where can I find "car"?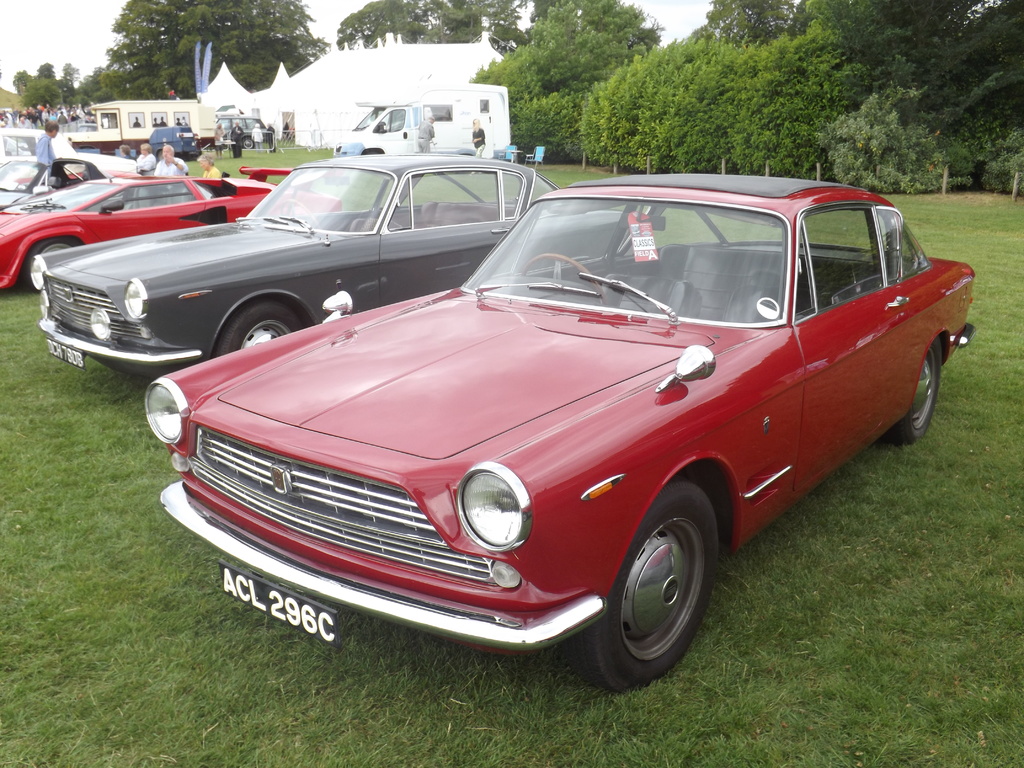
You can find it at left=223, top=119, right=271, bottom=148.
